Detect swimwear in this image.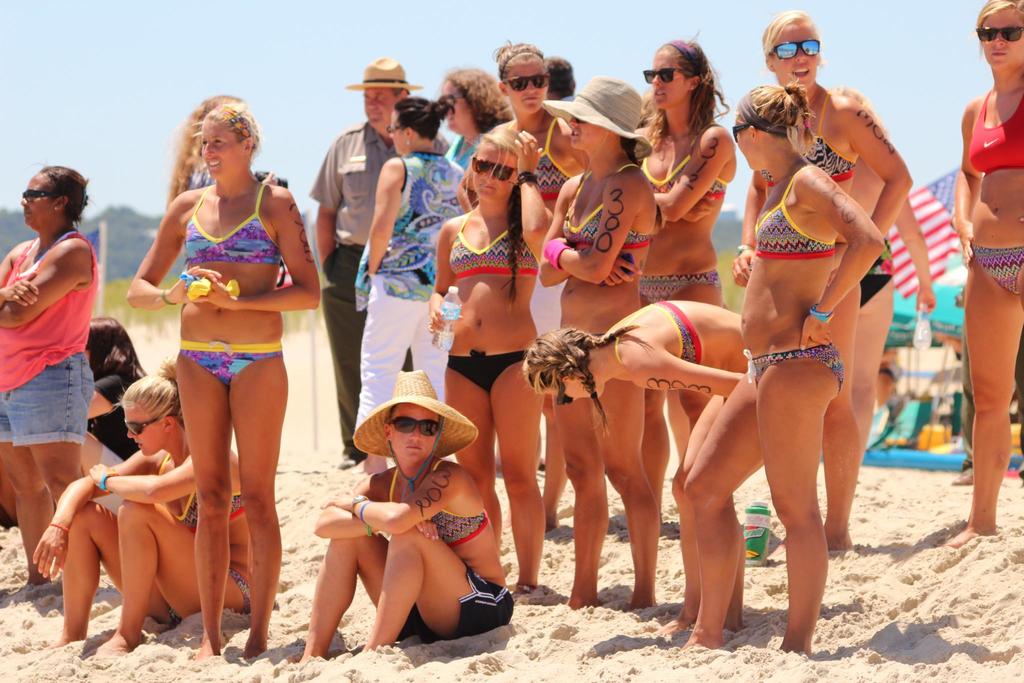
Detection: Rect(802, 89, 858, 184).
